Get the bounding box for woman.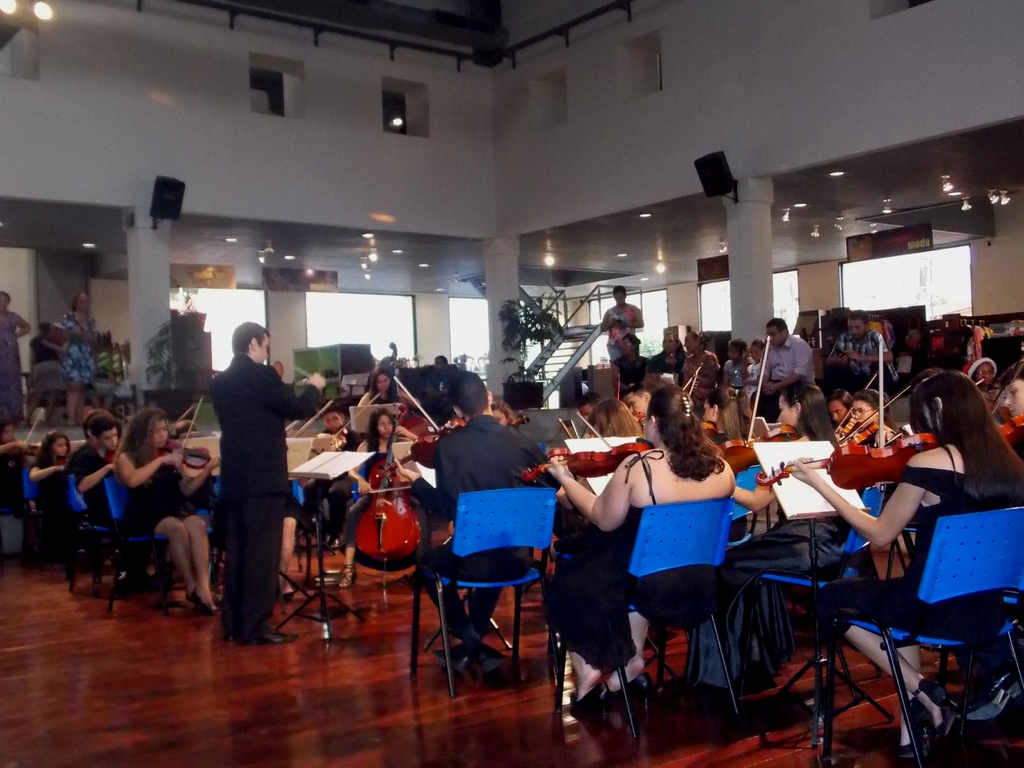
785,373,1023,761.
